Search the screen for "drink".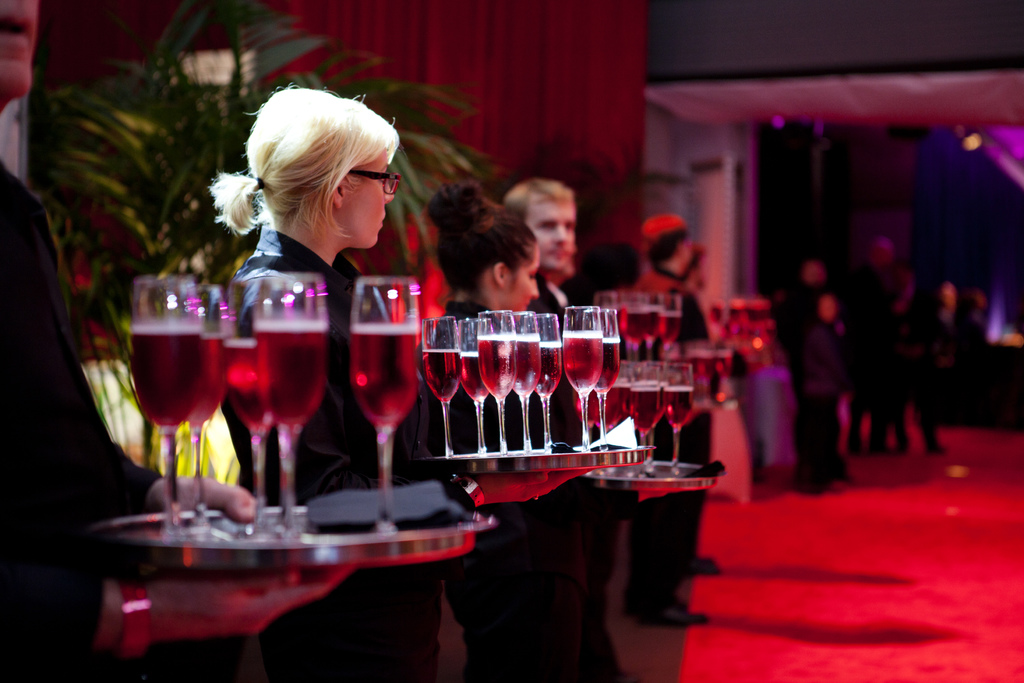
Found at [353,324,417,426].
